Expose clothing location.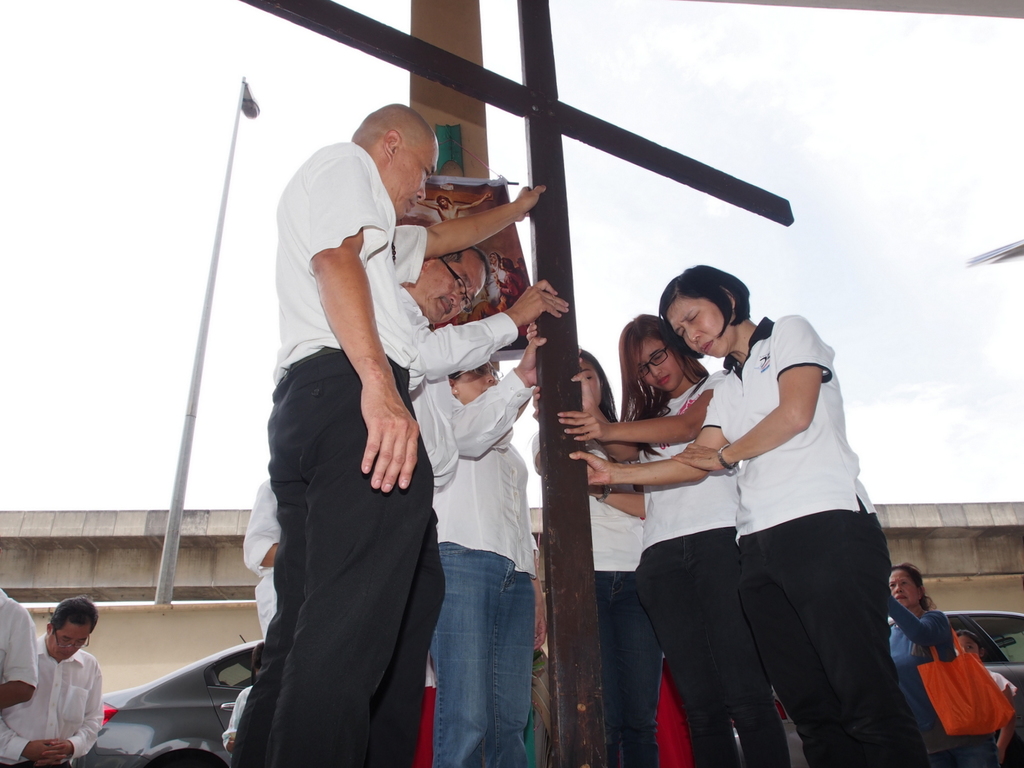
Exposed at {"left": 582, "top": 445, "right": 659, "bottom": 767}.
